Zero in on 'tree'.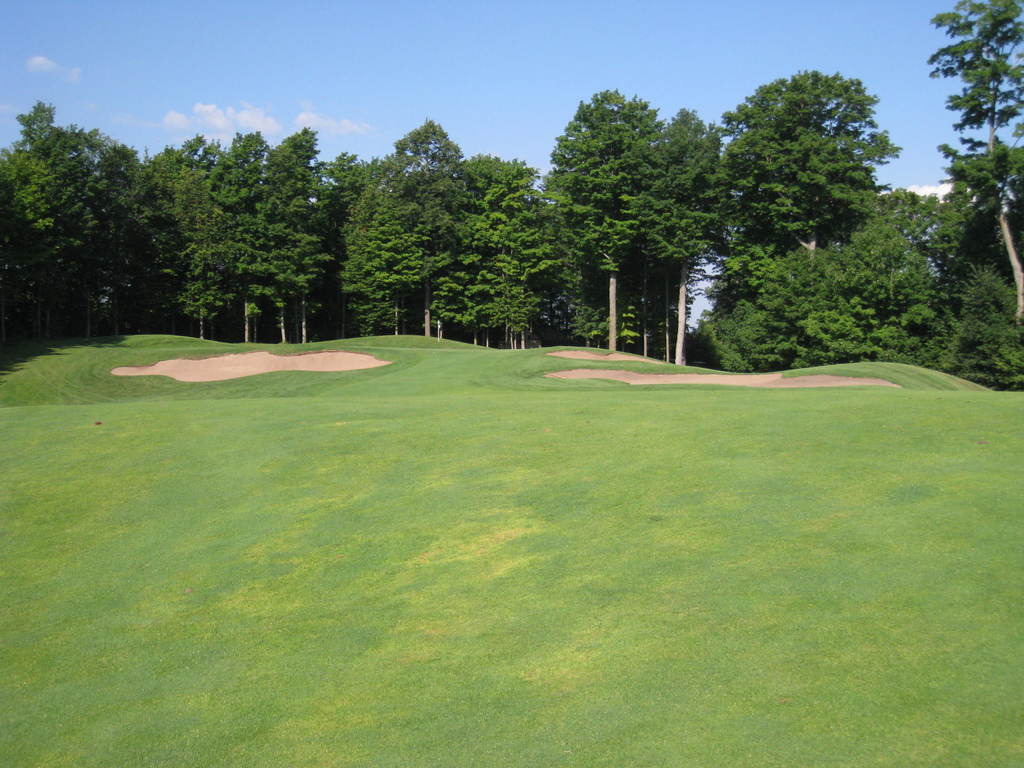
Zeroed in: 916 186 1023 395.
